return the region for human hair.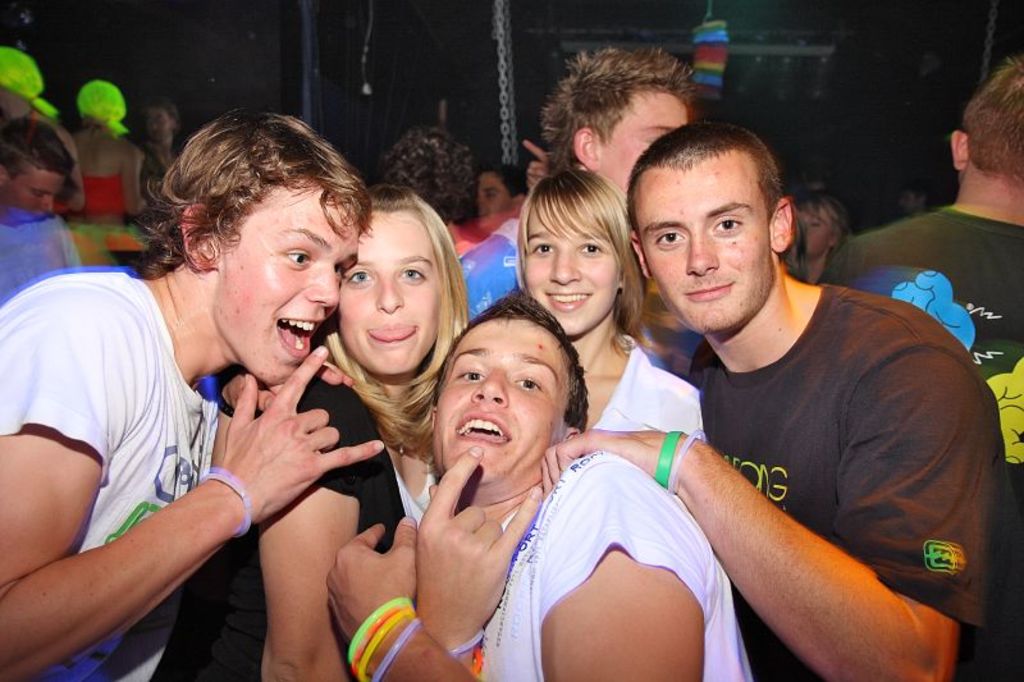
<region>1, 118, 74, 180</region>.
